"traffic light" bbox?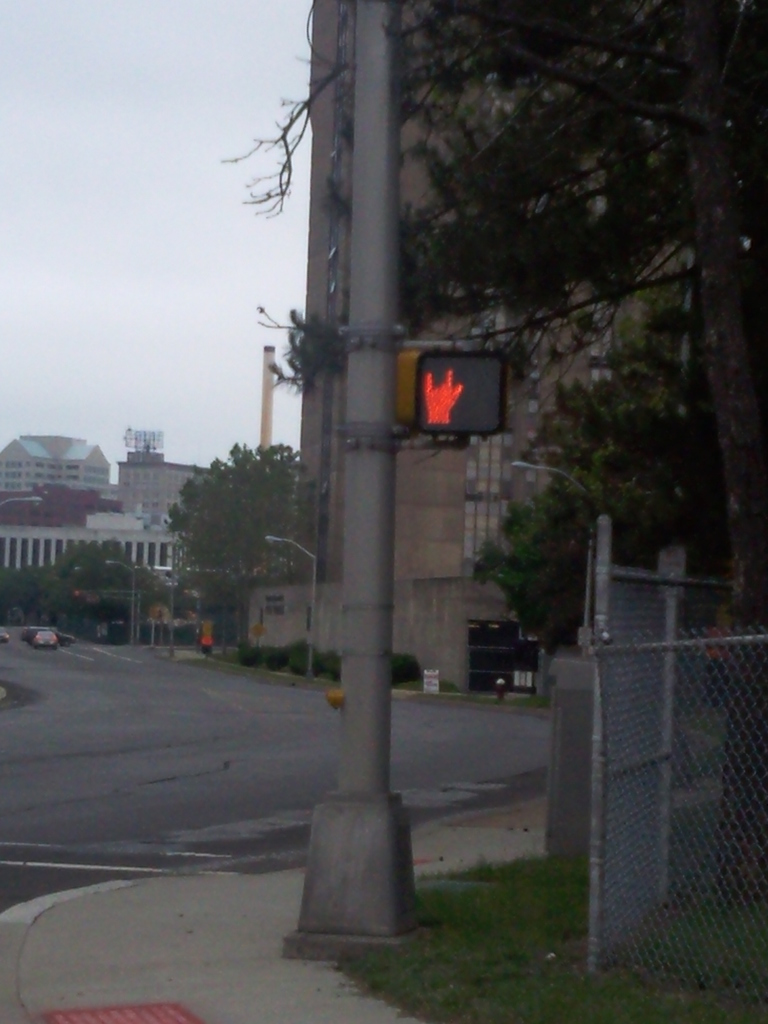
box(406, 326, 493, 450)
